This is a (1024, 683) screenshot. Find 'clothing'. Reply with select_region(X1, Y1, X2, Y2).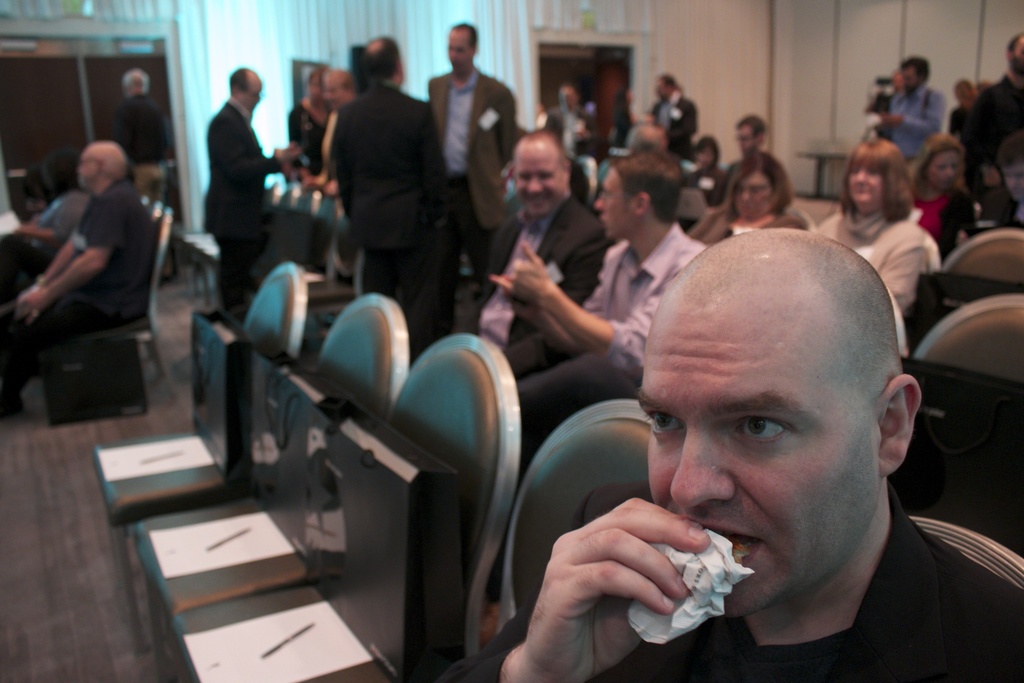
select_region(281, 95, 322, 173).
